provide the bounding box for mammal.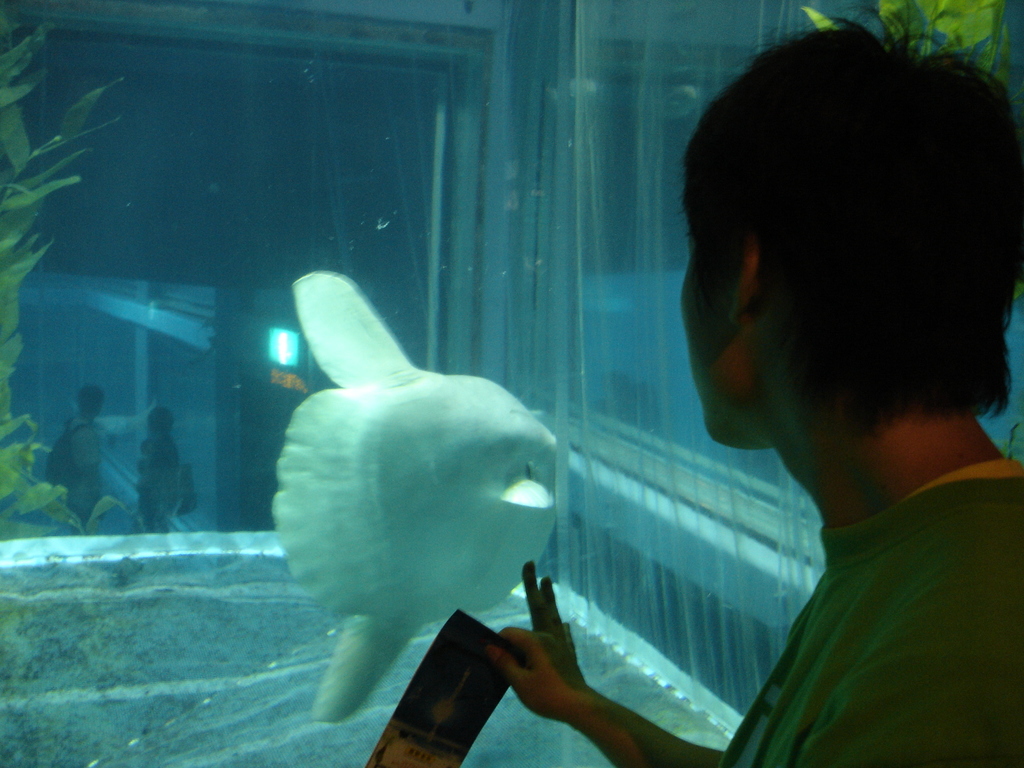
pyautogui.locateOnScreen(127, 408, 179, 531).
